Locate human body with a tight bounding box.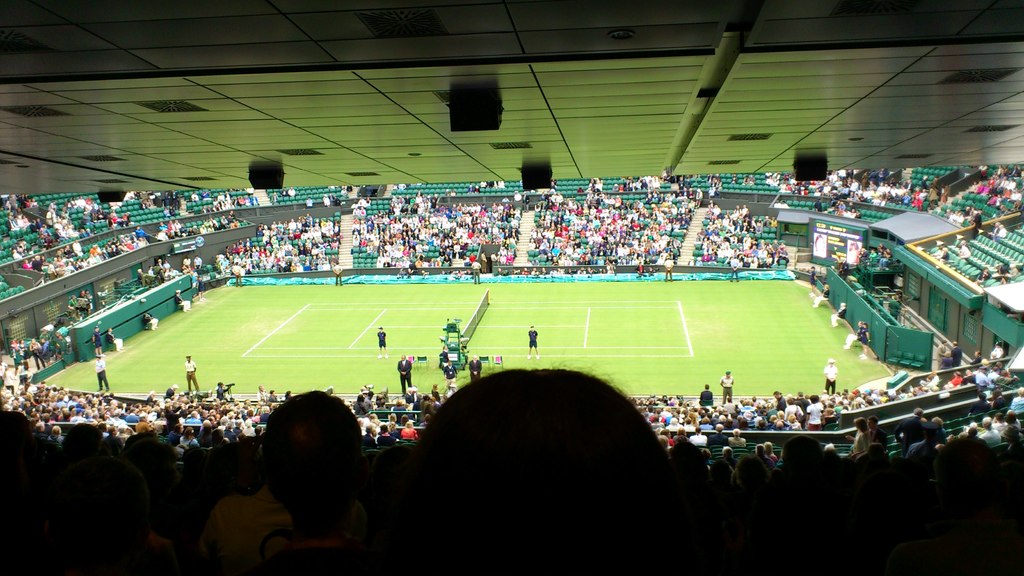
93, 355, 115, 392.
